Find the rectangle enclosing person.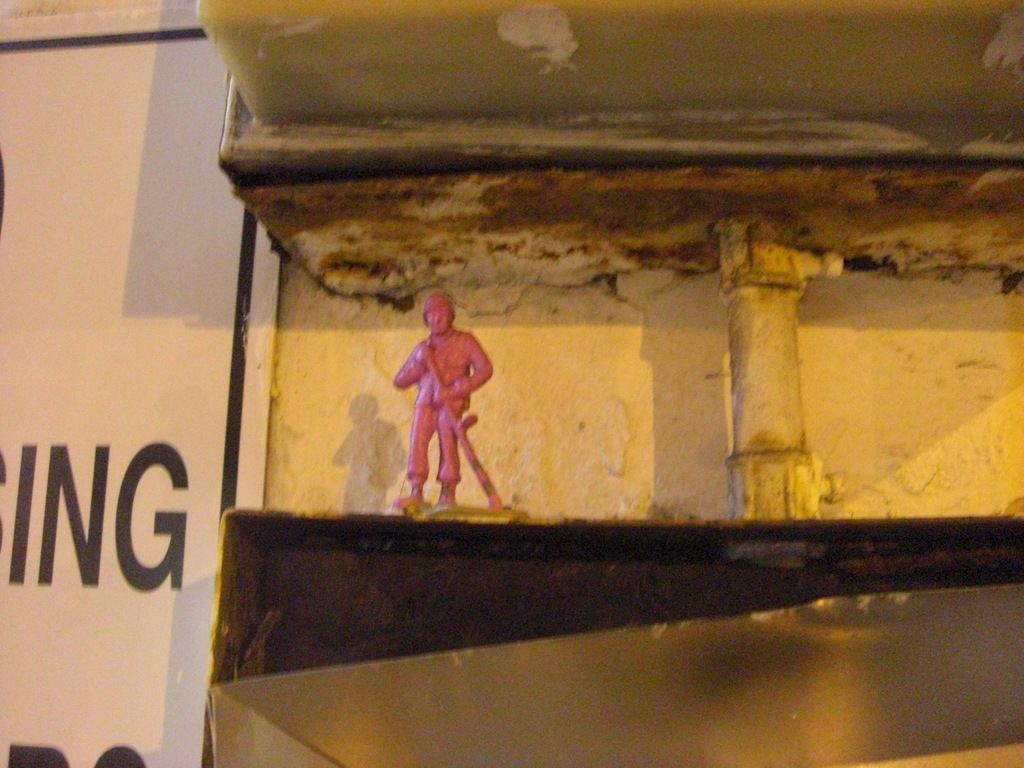
(387,294,491,501).
